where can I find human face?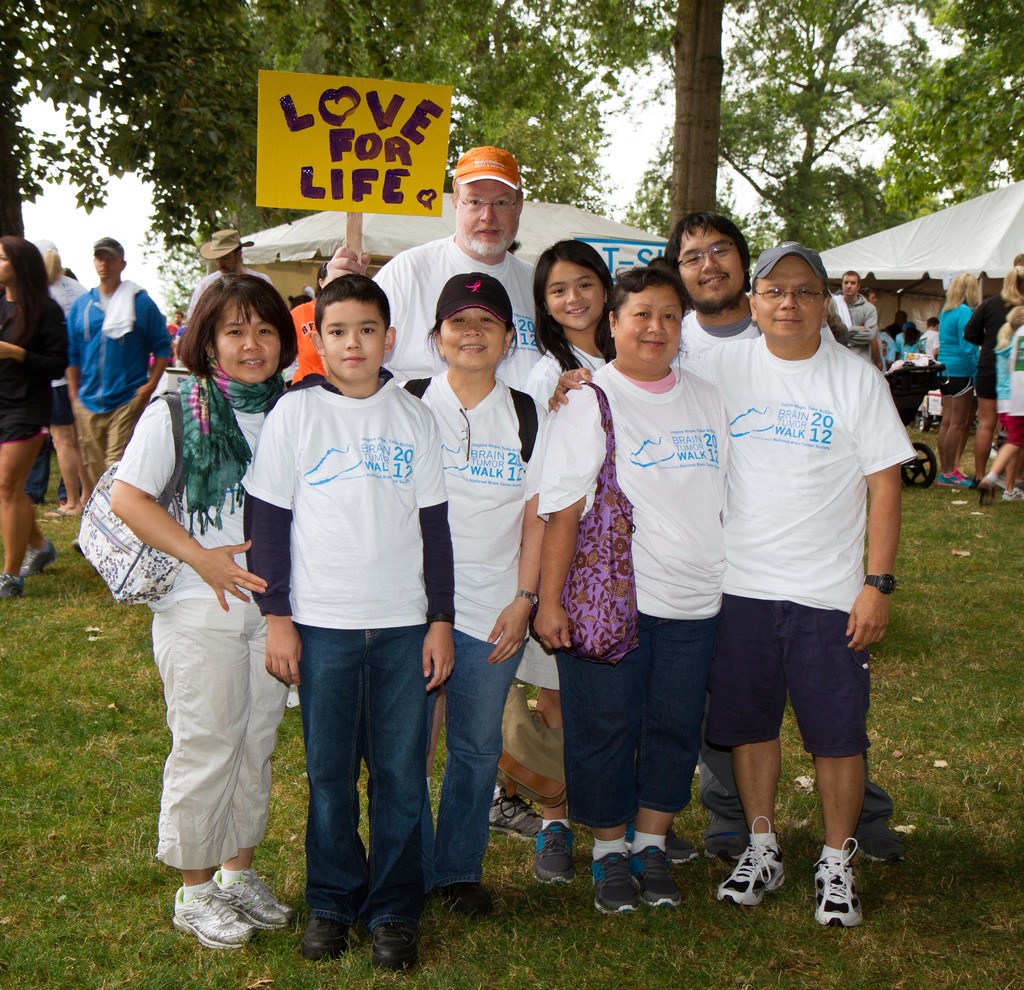
You can find it at (x1=675, y1=232, x2=746, y2=304).
